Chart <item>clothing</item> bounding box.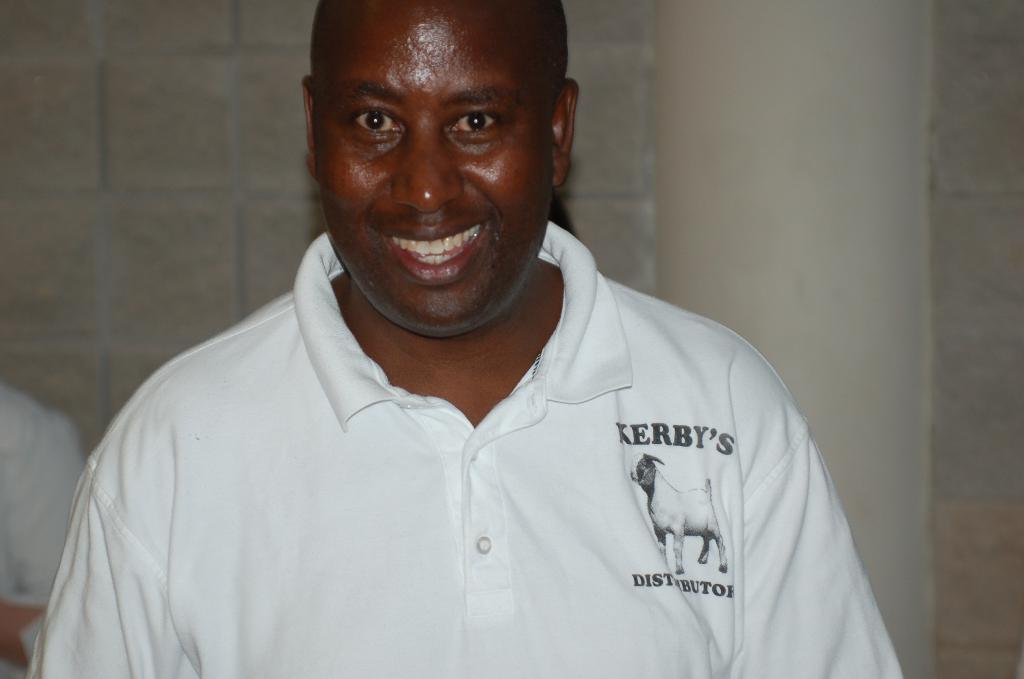
Charted: (0, 386, 76, 678).
